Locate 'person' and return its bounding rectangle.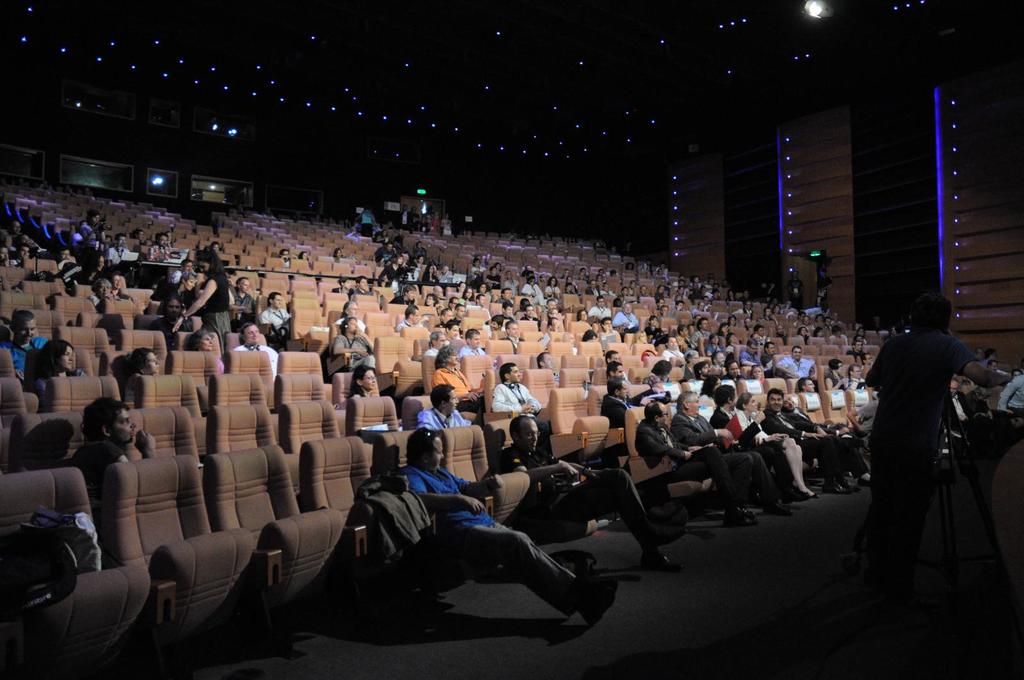
499 417 666 571.
